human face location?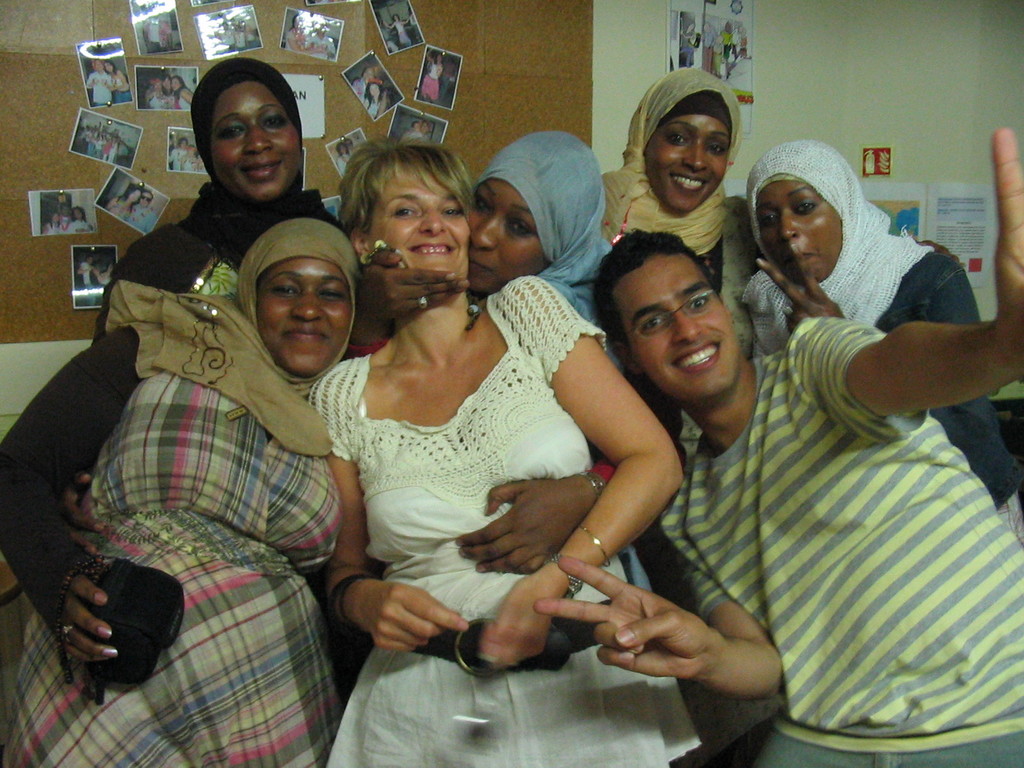
left=212, top=83, right=305, bottom=200
